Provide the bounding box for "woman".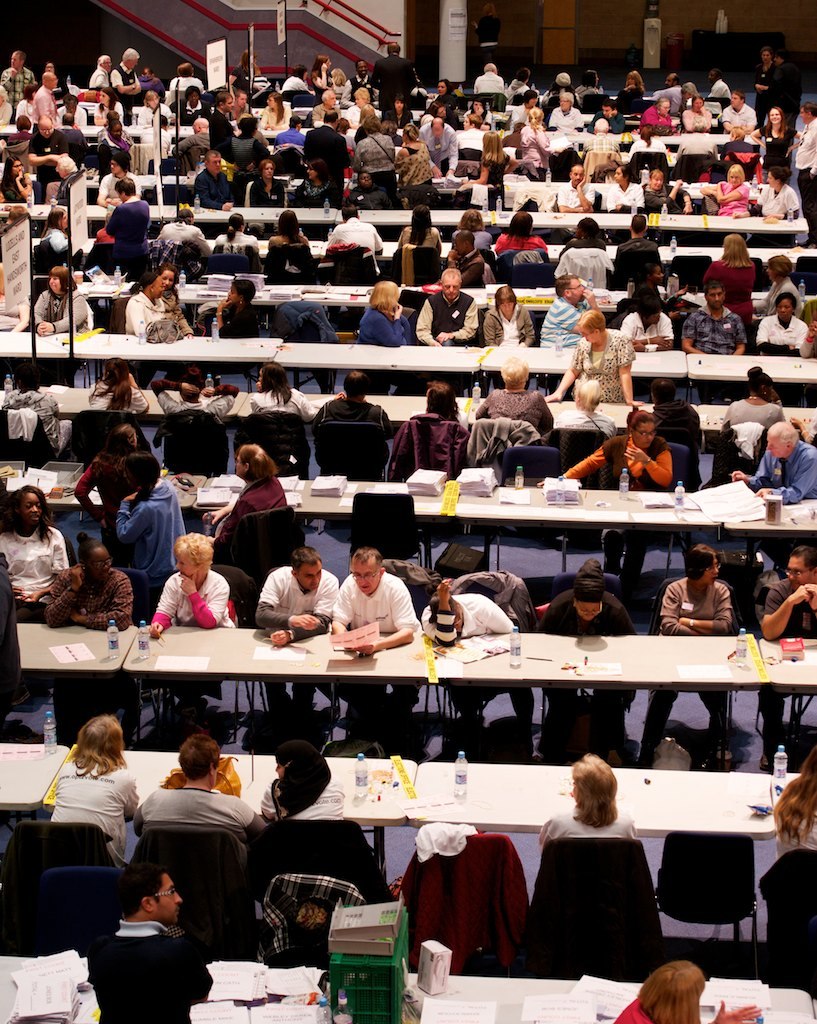
(701, 234, 761, 305).
